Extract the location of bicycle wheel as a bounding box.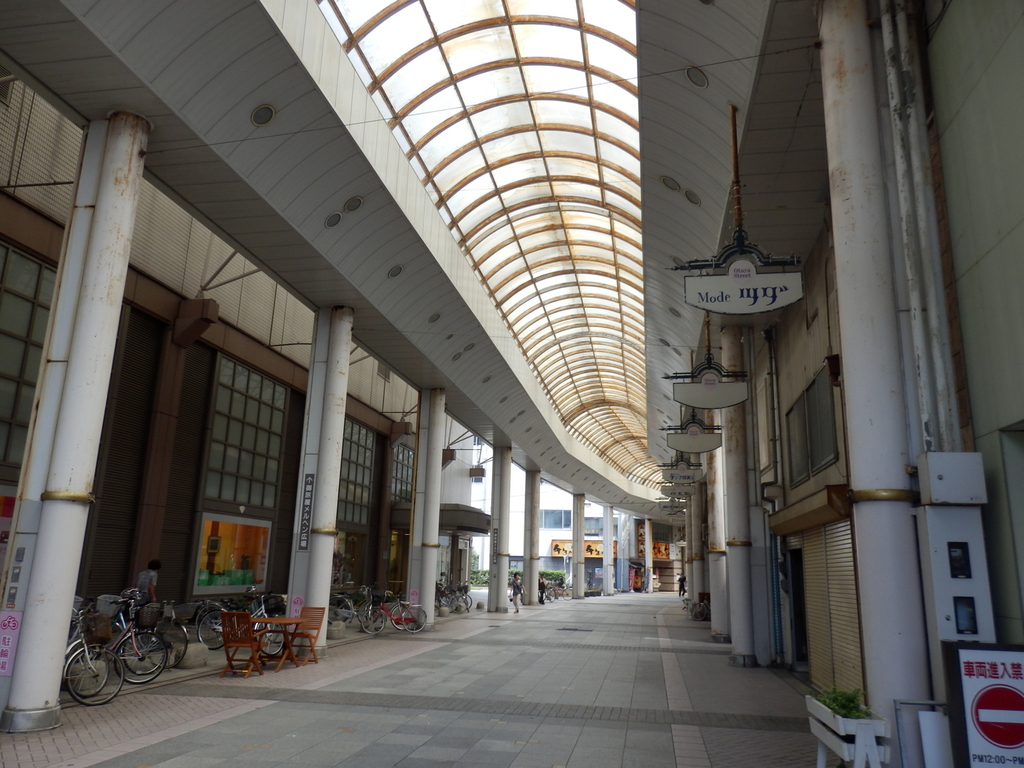
<bbox>404, 607, 427, 634</bbox>.
